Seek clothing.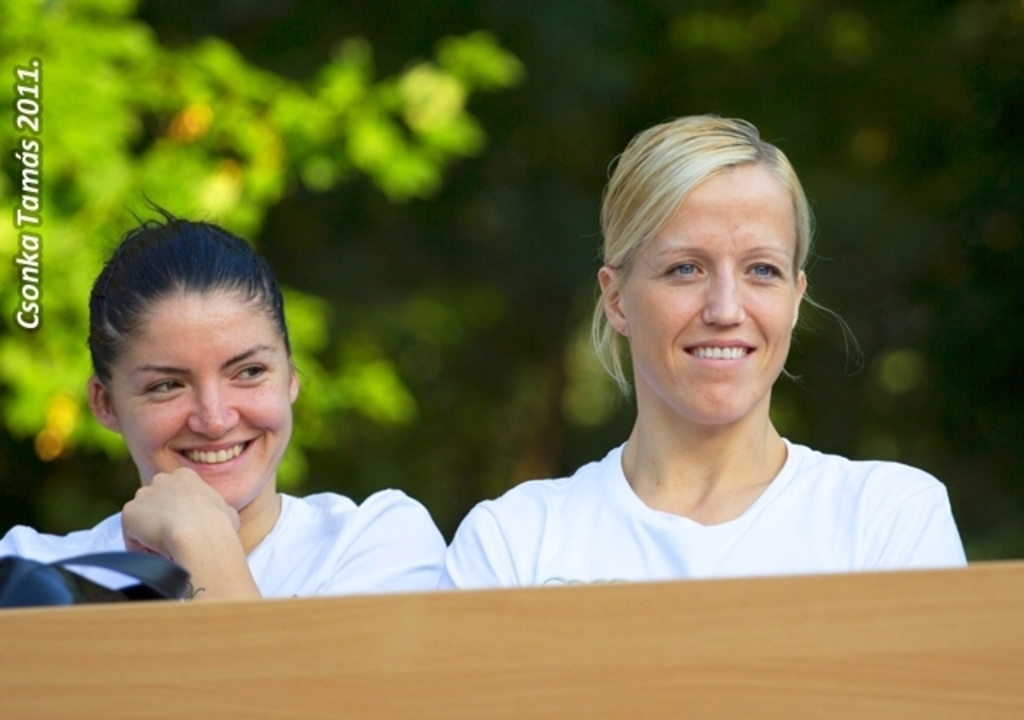
left=437, top=434, right=968, bottom=587.
